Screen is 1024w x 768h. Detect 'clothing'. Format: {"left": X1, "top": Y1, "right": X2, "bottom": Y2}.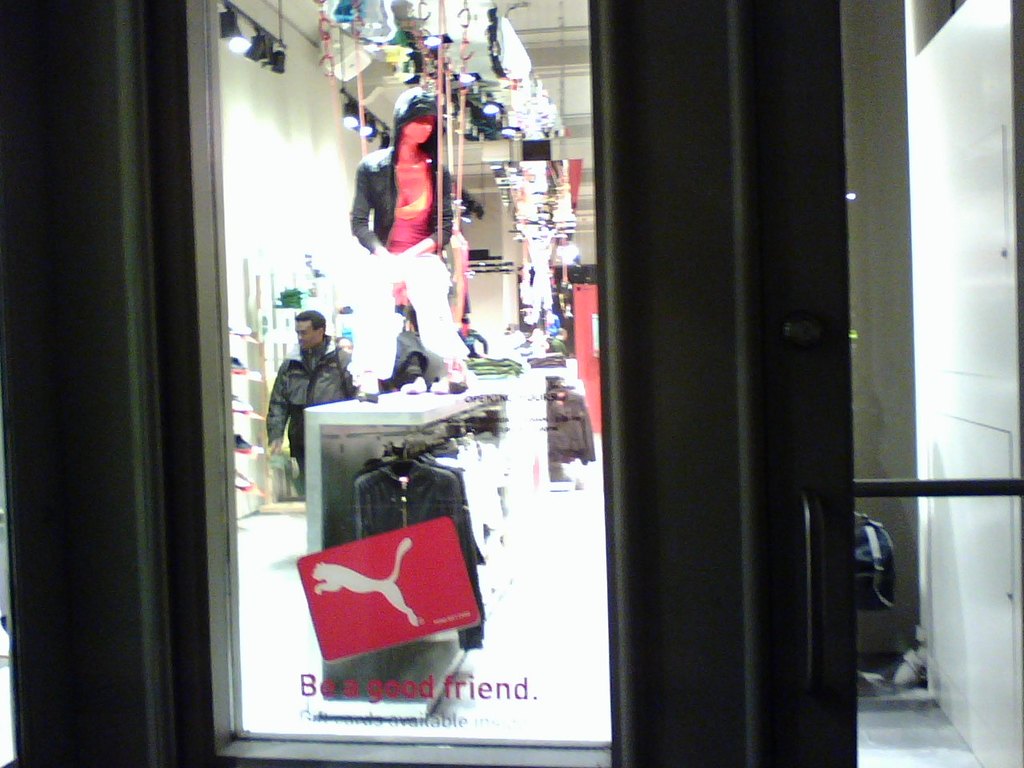
{"left": 570, "top": 278, "right": 606, "bottom": 434}.
